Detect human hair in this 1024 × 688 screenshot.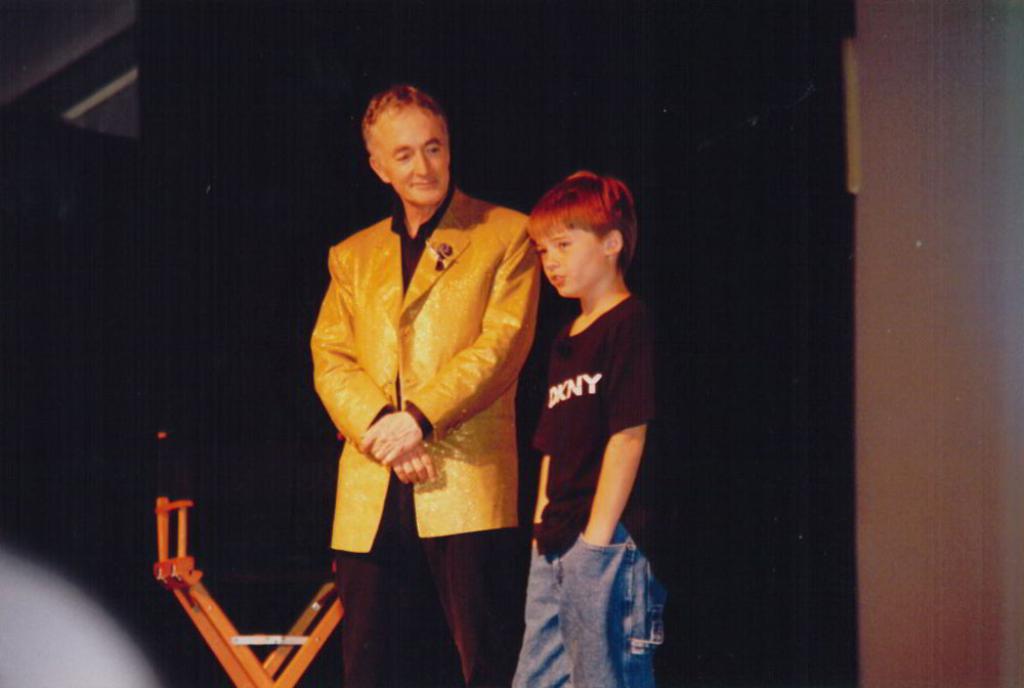
Detection: bbox=(354, 85, 453, 182).
